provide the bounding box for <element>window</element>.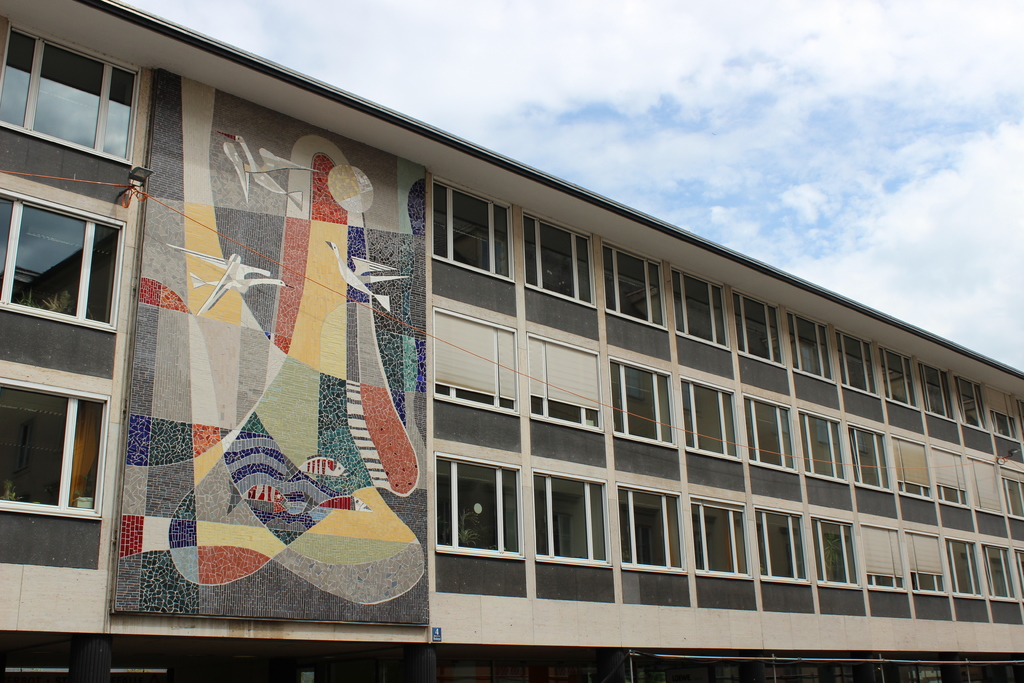
[810,511,863,587].
